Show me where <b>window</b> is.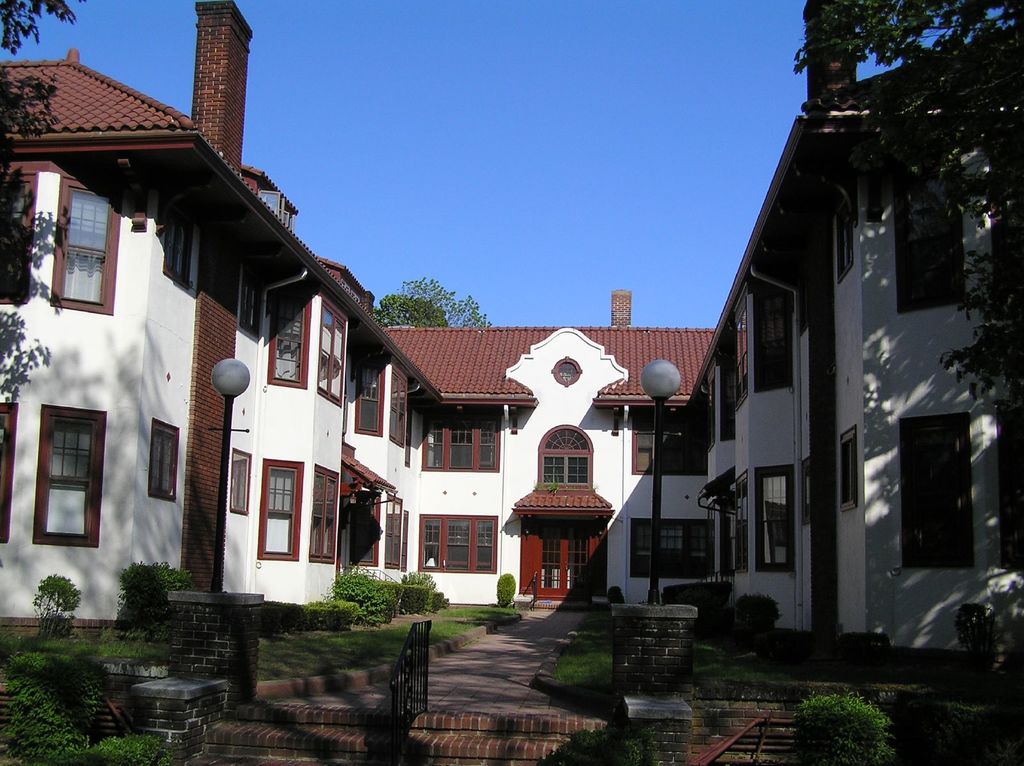
<b>window</b> is at left=142, top=422, right=179, bottom=503.
